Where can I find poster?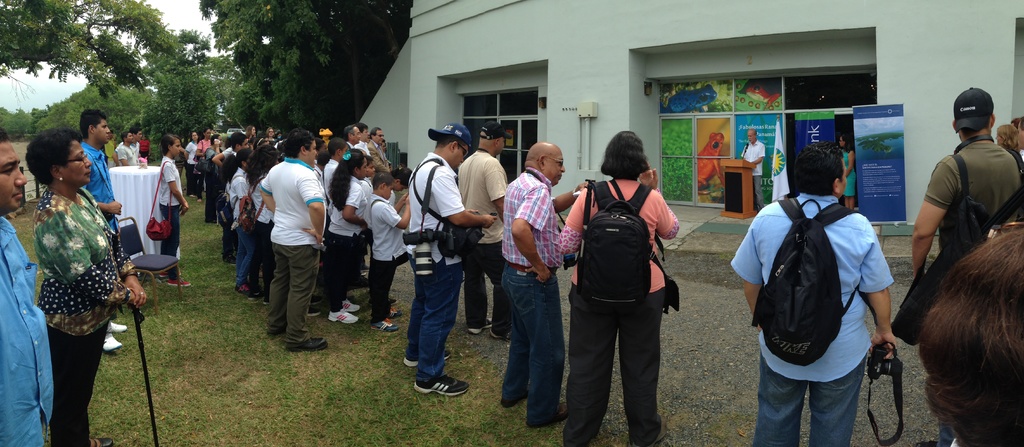
You can find it at [733, 114, 784, 204].
